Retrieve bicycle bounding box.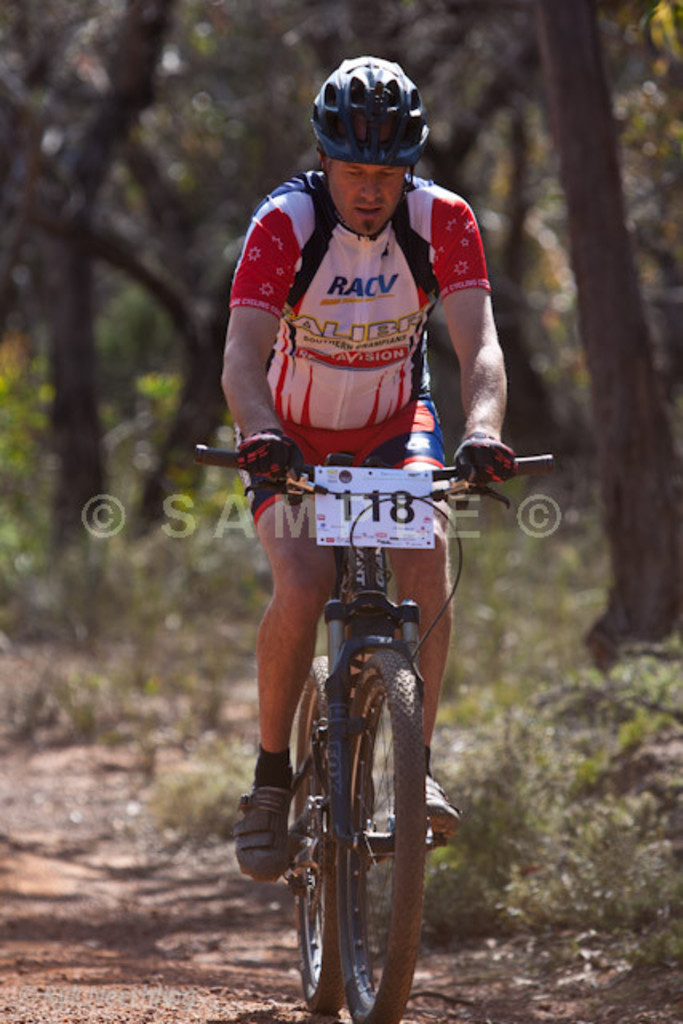
Bounding box: bbox=[195, 442, 558, 1018].
